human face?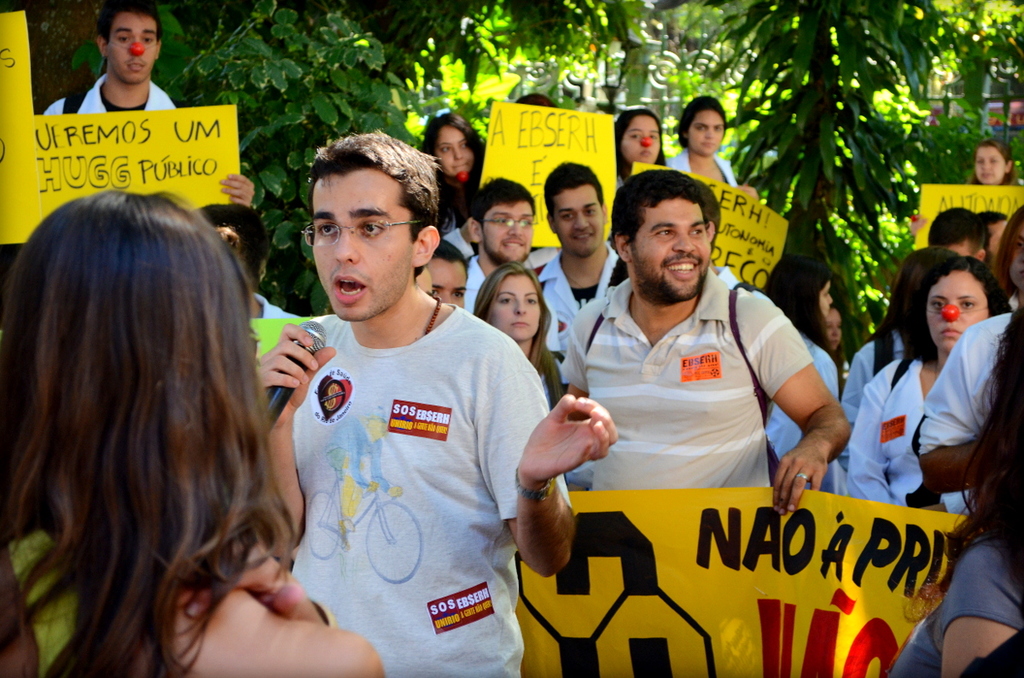
Rect(684, 105, 722, 154)
